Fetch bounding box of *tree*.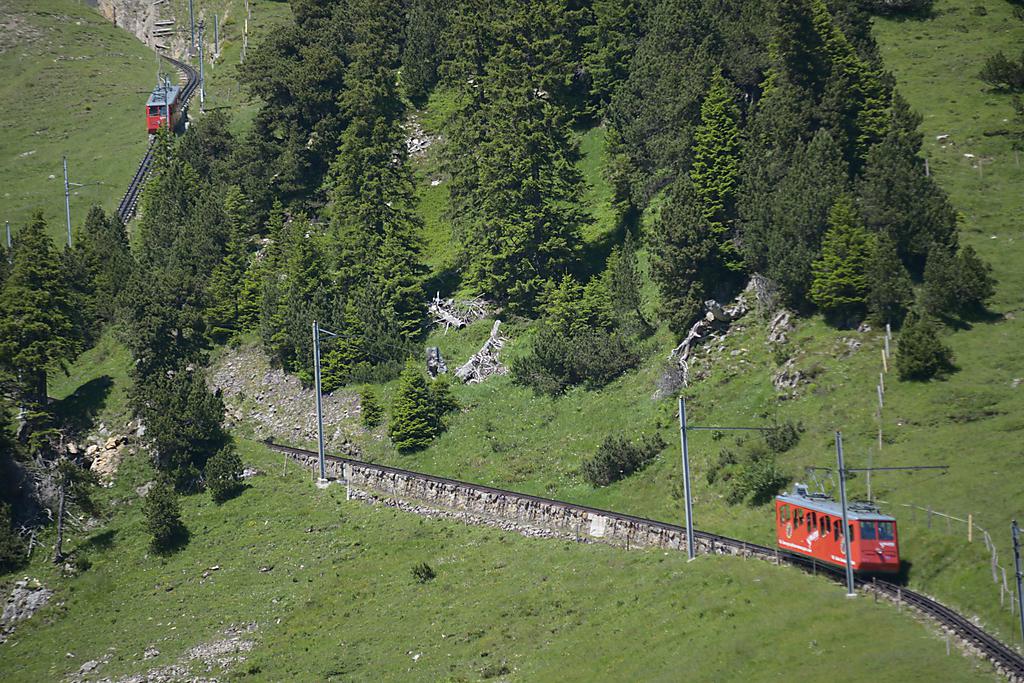
Bbox: region(144, 357, 232, 490).
